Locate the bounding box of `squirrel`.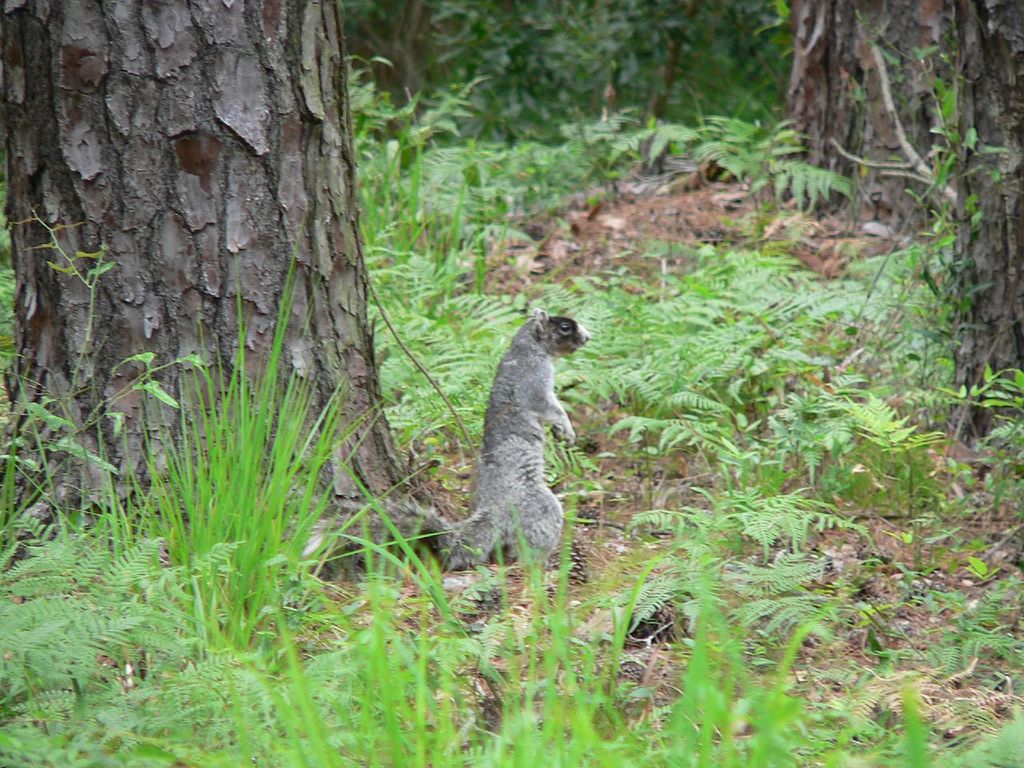
Bounding box: crop(382, 302, 586, 578).
